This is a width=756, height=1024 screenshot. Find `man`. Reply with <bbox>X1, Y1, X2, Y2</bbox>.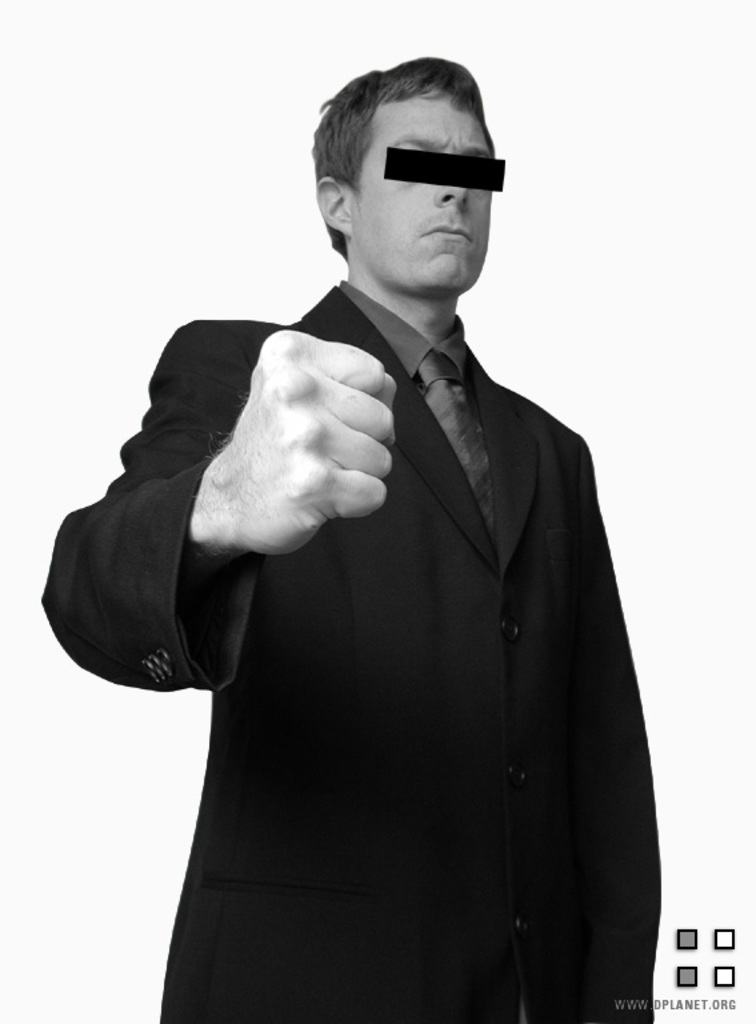
<bbox>36, 52, 664, 1023</bbox>.
